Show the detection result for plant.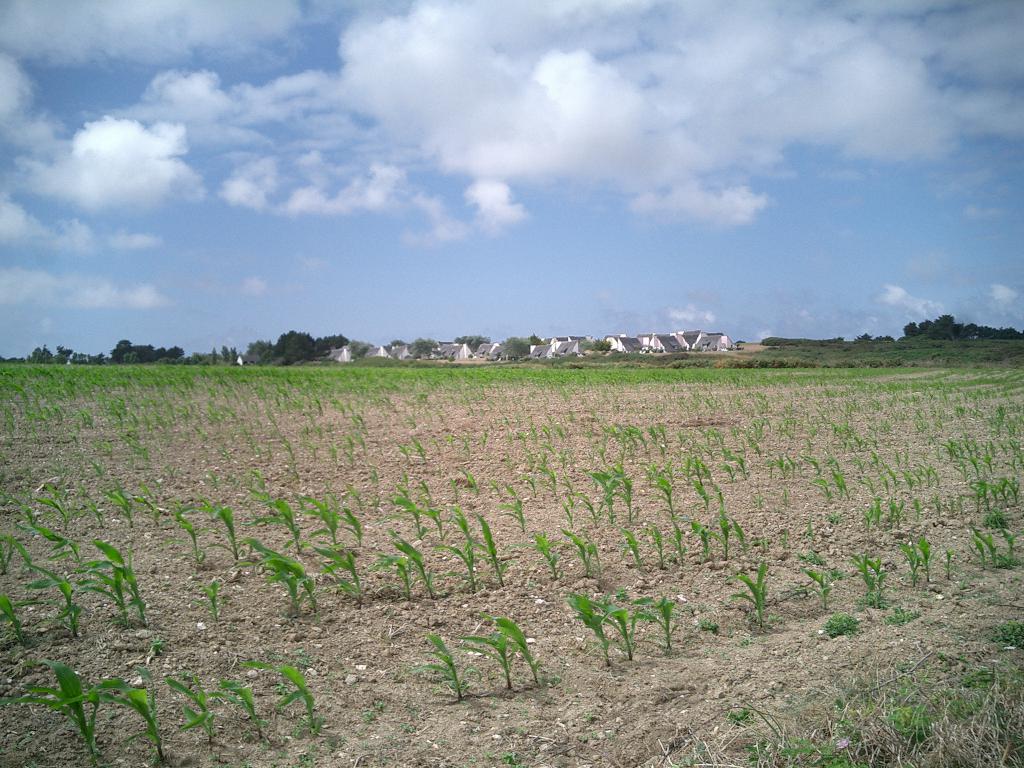
[left=646, top=477, right=676, bottom=517].
